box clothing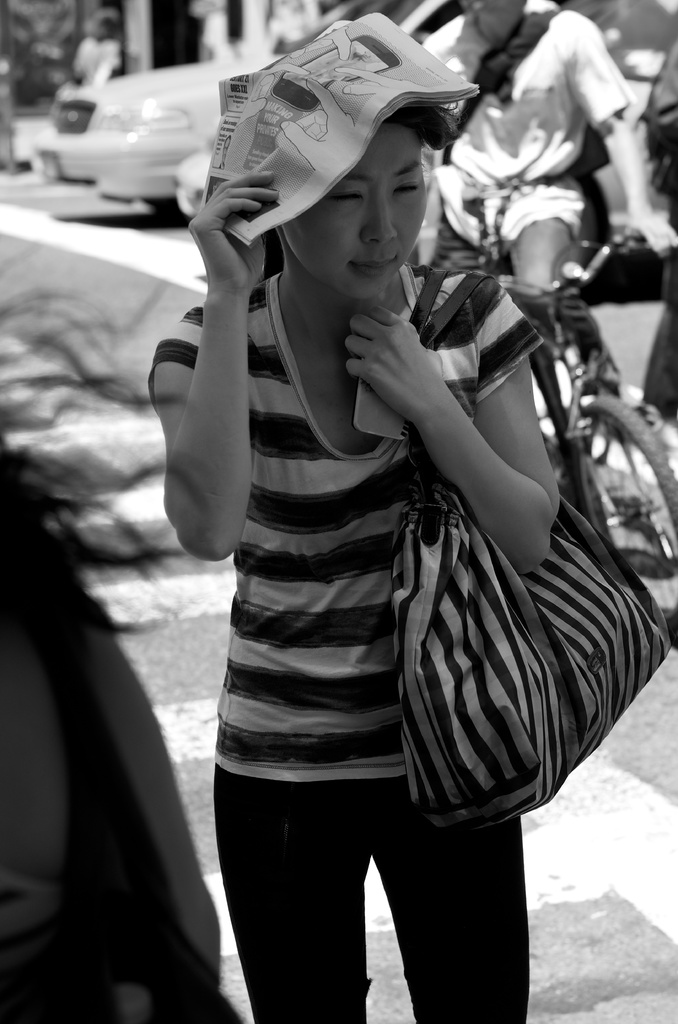
[412,0,637,262]
